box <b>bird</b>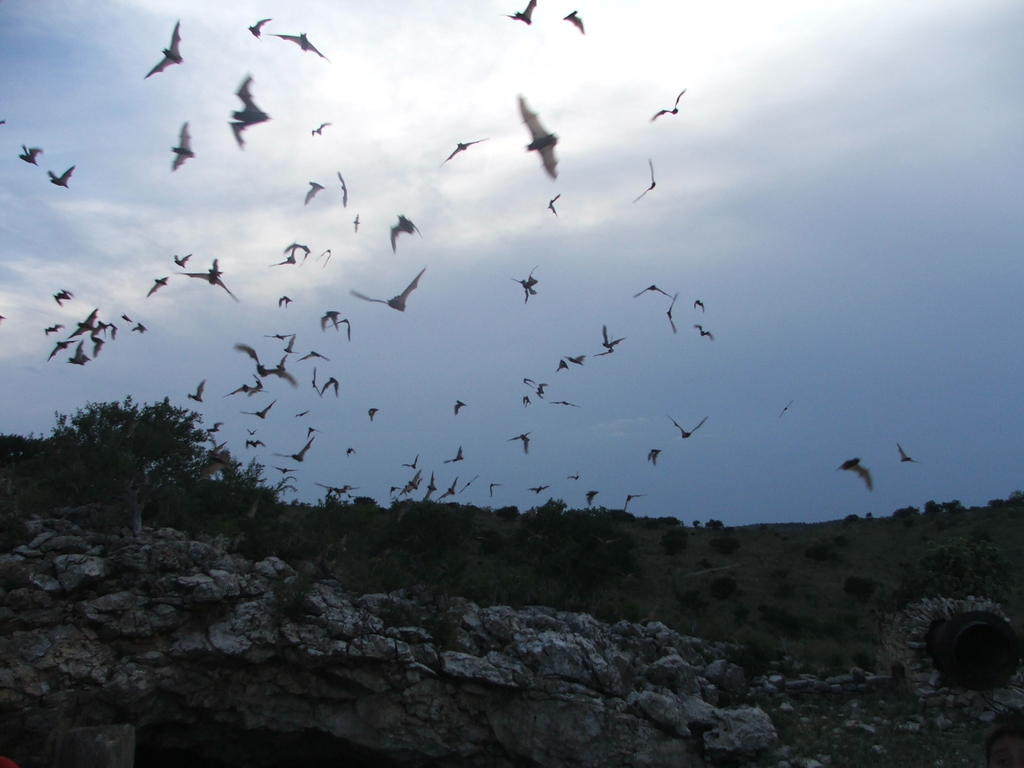
x1=208, y1=257, x2=223, y2=278
